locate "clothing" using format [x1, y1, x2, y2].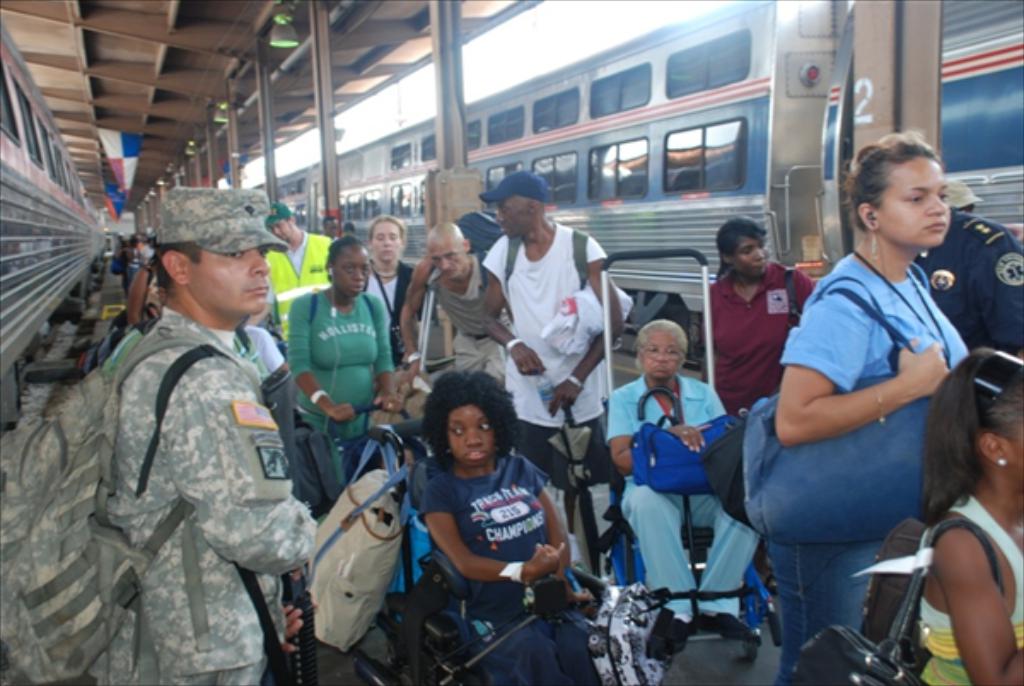
[263, 234, 331, 295].
